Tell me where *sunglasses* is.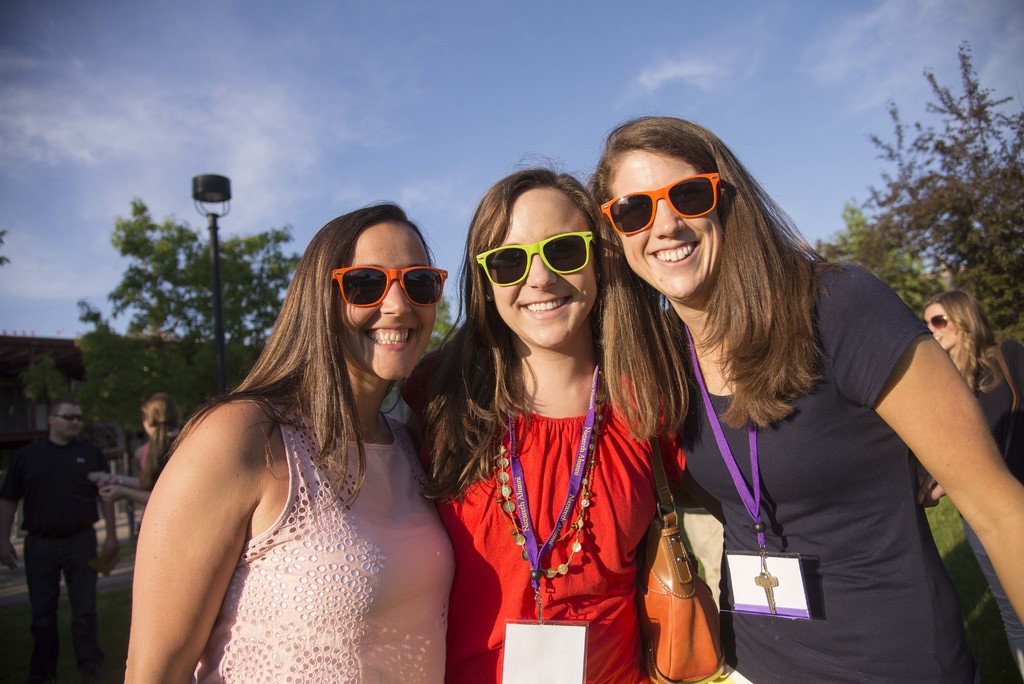
*sunglasses* is at [478, 231, 598, 288].
